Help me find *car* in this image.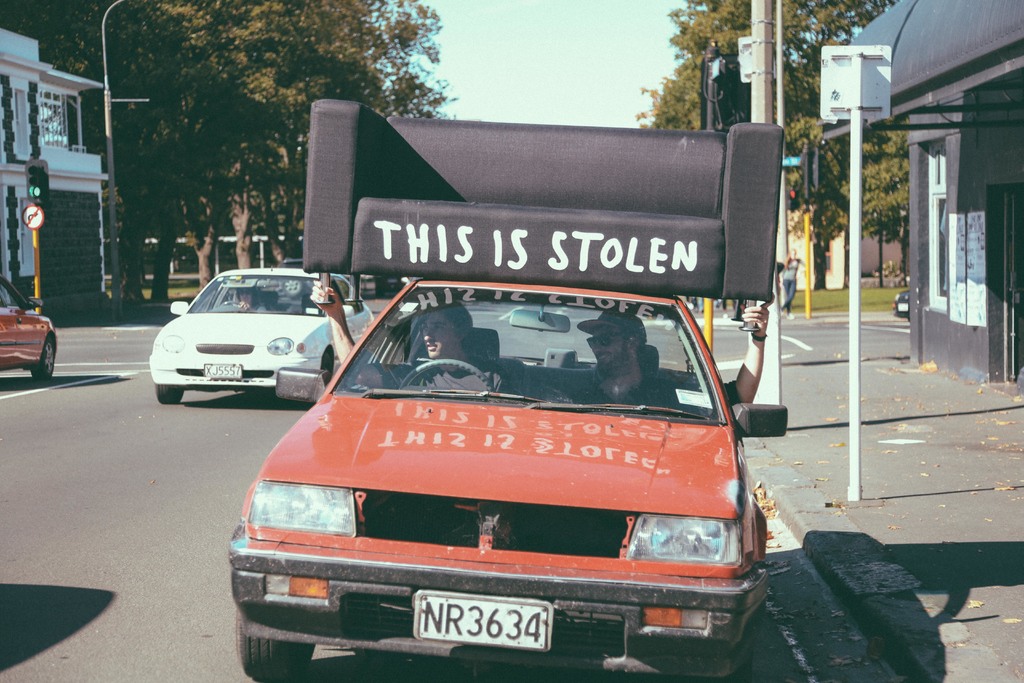
Found it: {"left": 147, "top": 263, "right": 384, "bottom": 409}.
